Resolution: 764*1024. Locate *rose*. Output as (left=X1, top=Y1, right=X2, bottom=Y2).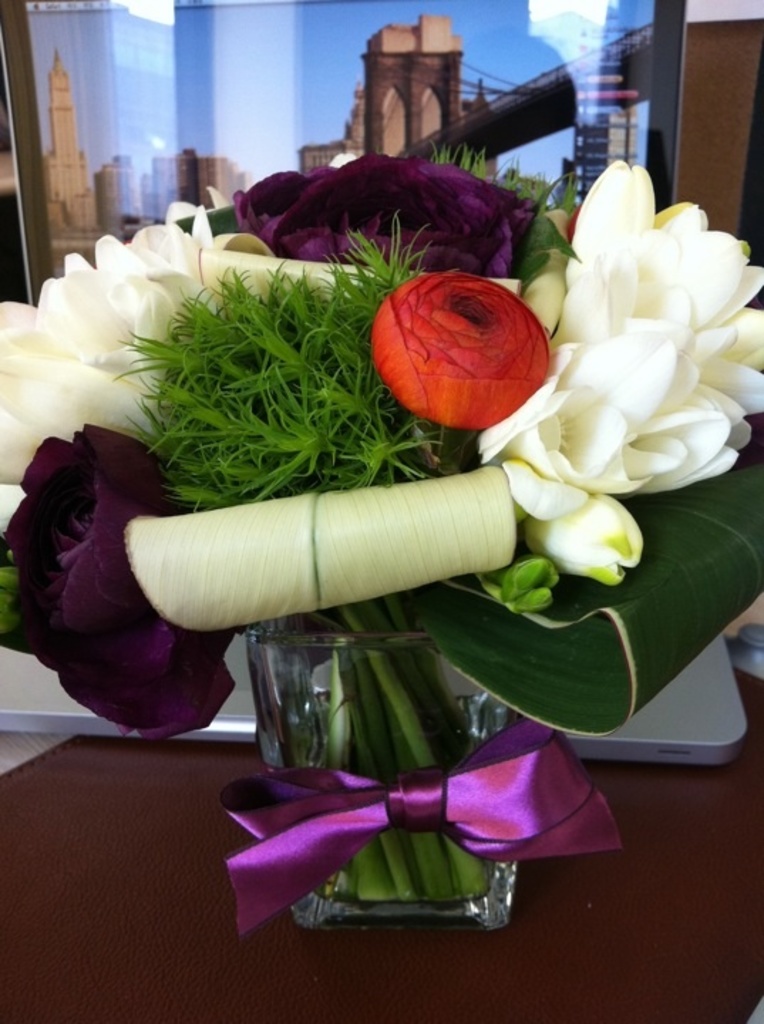
(left=368, top=272, right=553, bottom=434).
